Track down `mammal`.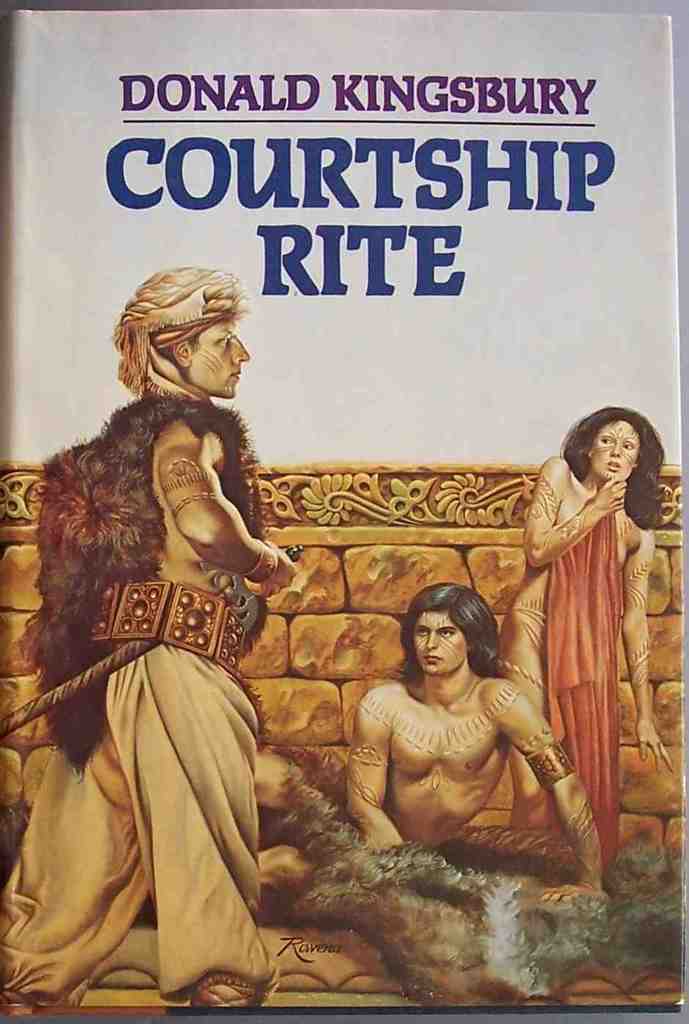
Tracked to bbox=[515, 386, 670, 835].
